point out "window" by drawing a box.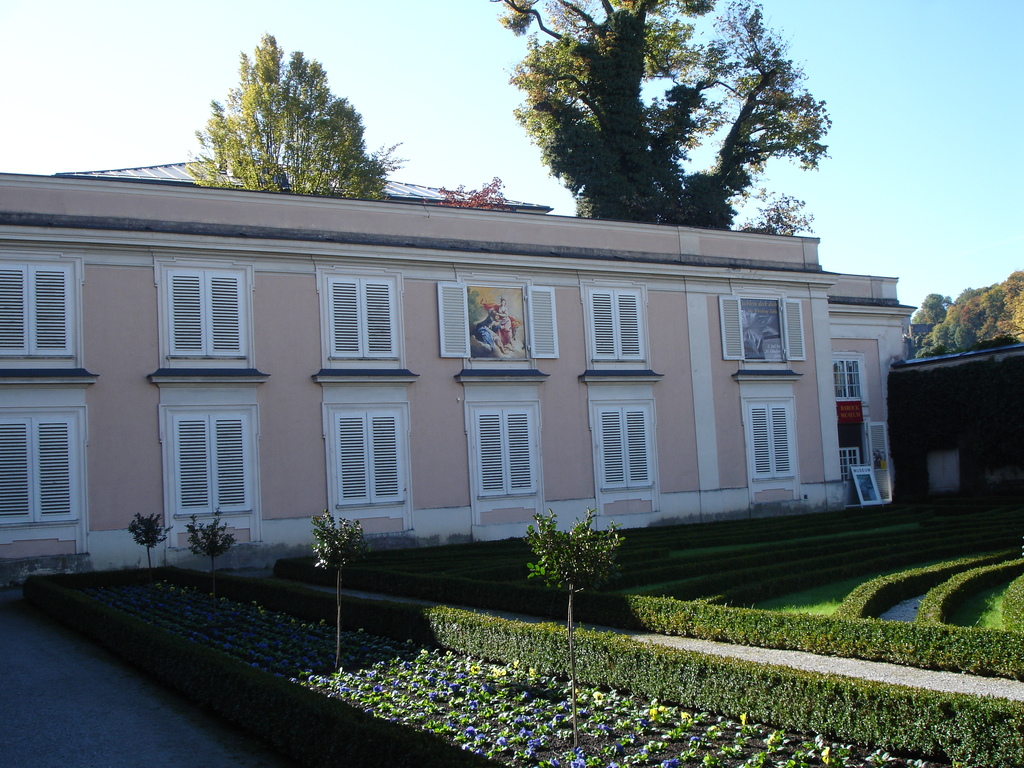
bbox=(164, 401, 259, 521).
